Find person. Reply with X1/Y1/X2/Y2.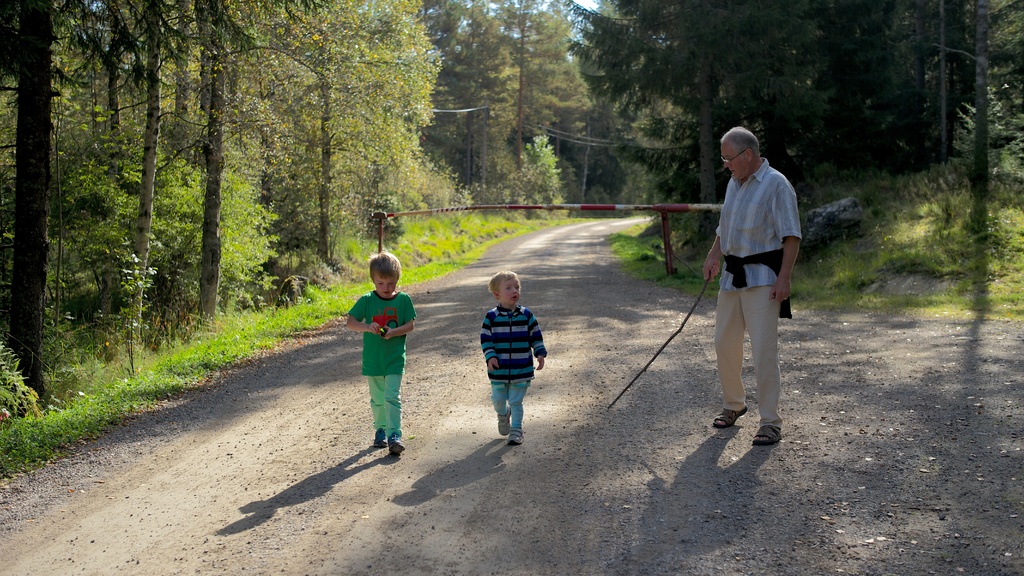
345/250/416/458.
